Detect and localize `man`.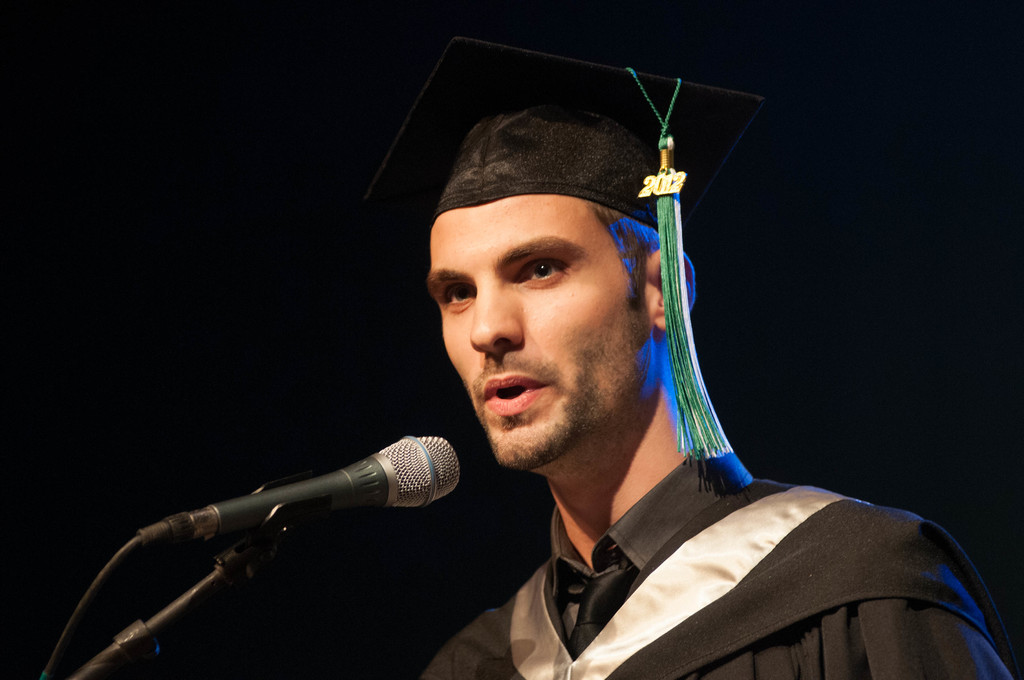
Localized at box(354, 149, 963, 670).
